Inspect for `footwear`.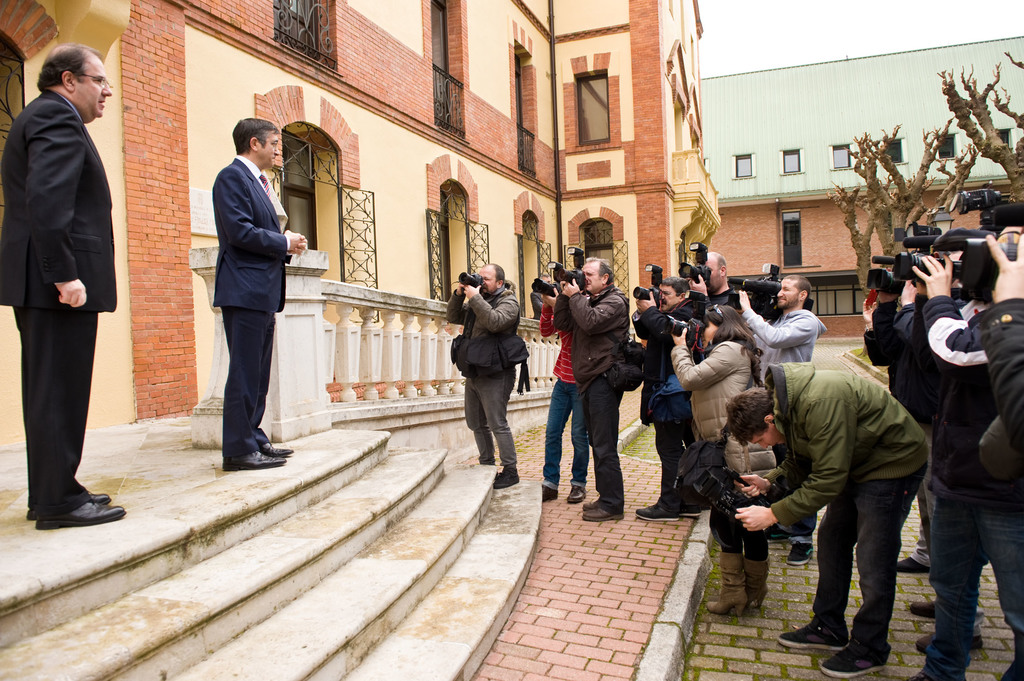
Inspection: (left=259, top=442, right=294, bottom=458).
